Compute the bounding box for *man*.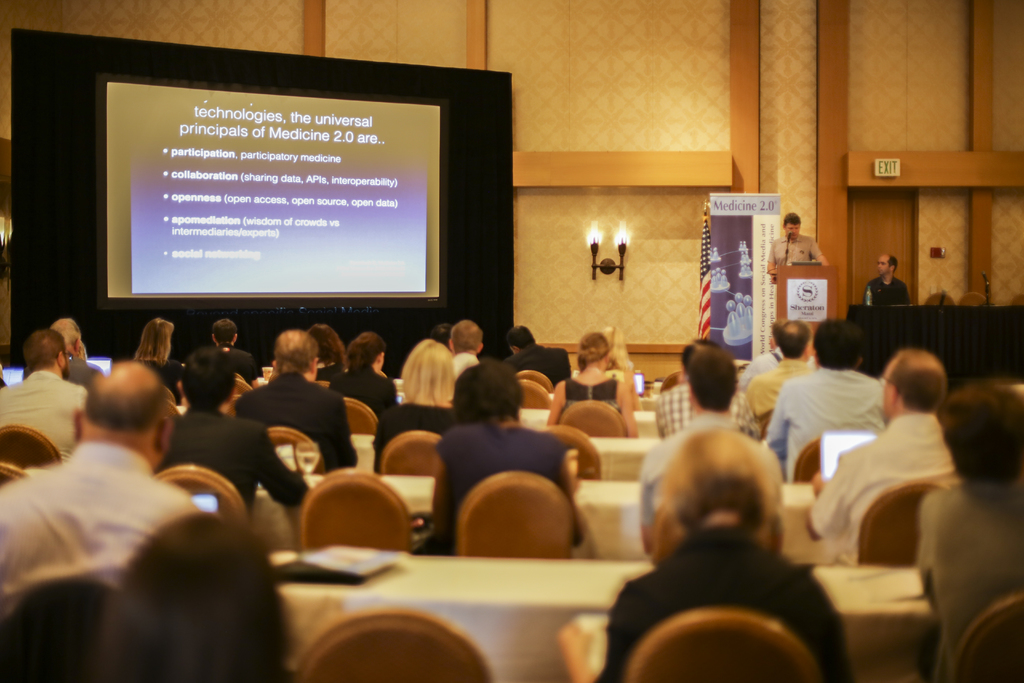
{"left": 640, "top": 345, "right": 784, "bottom": 547}.
